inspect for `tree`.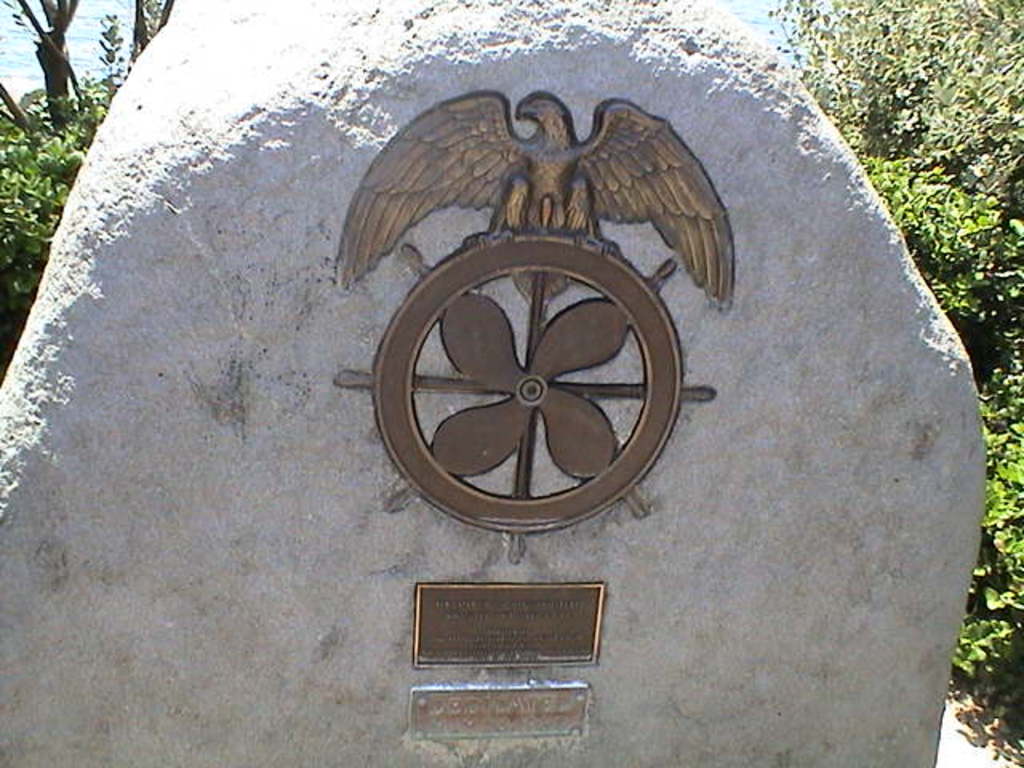
Inspection: {"left": 26, "top": 0, "right": 99, "bottom": 117}.
